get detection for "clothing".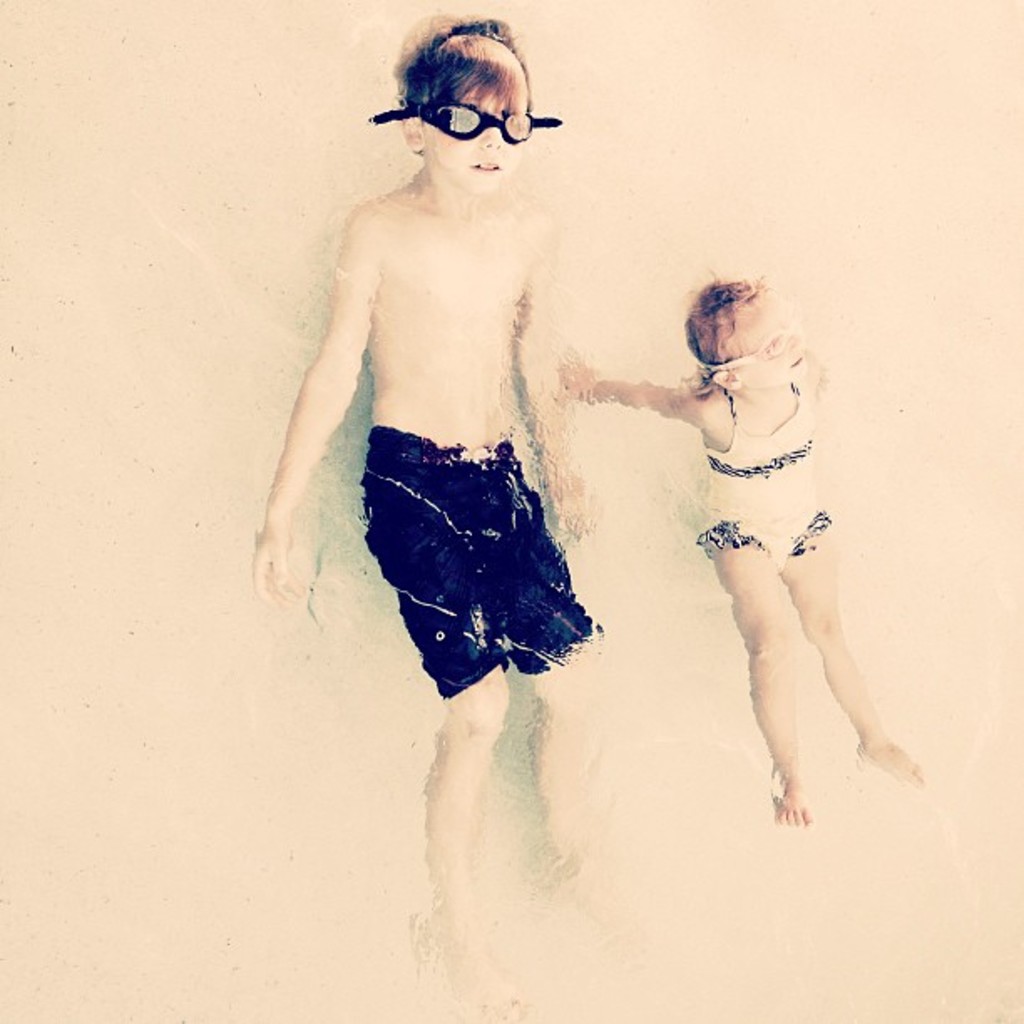
Detection: x1=361 y1=423 x2=612 y2=696.
